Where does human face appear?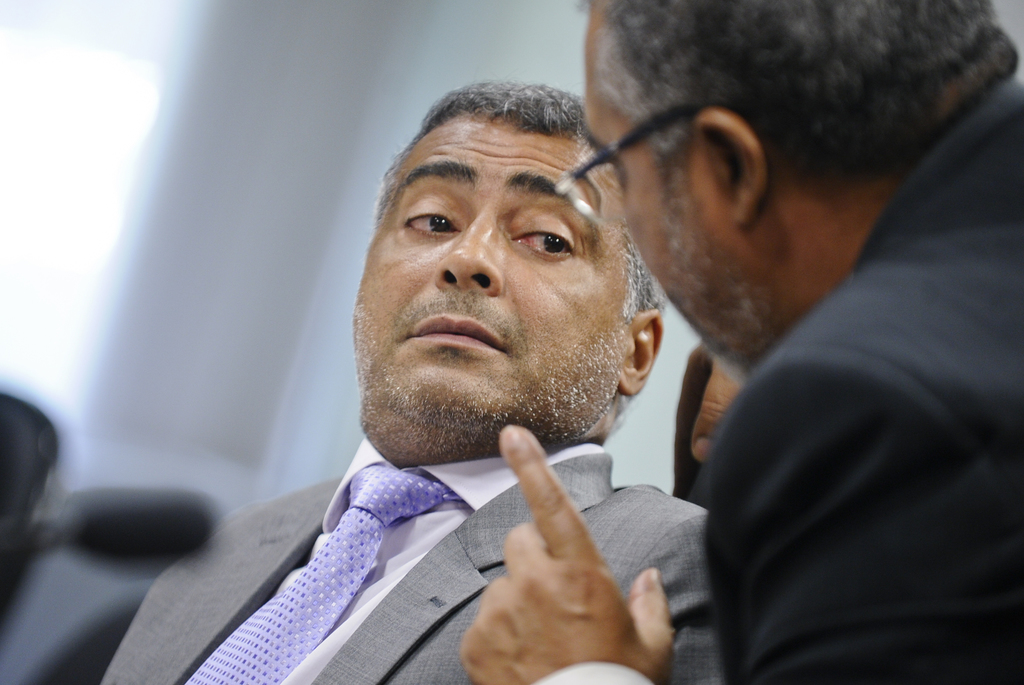
Appears at rect(564, 0, 775, 357).
